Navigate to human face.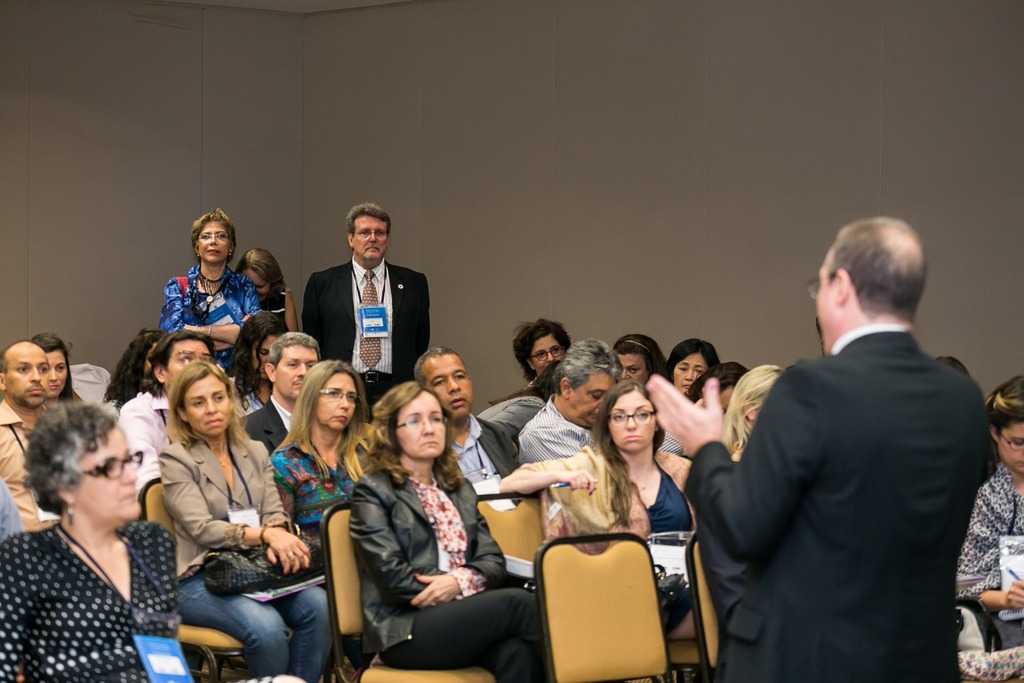
Navigation target: 47/347/67/391.
